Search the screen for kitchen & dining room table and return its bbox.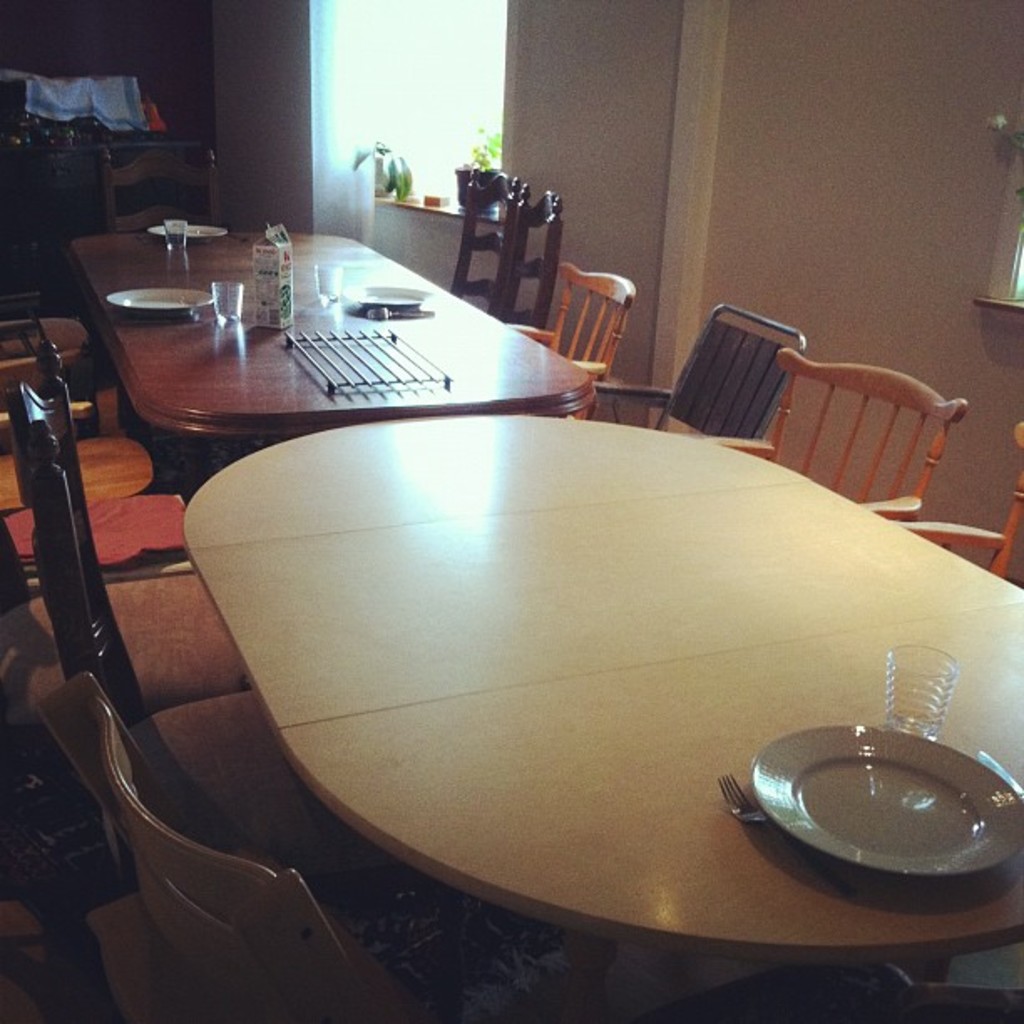
Found: 12 192 708 465.
